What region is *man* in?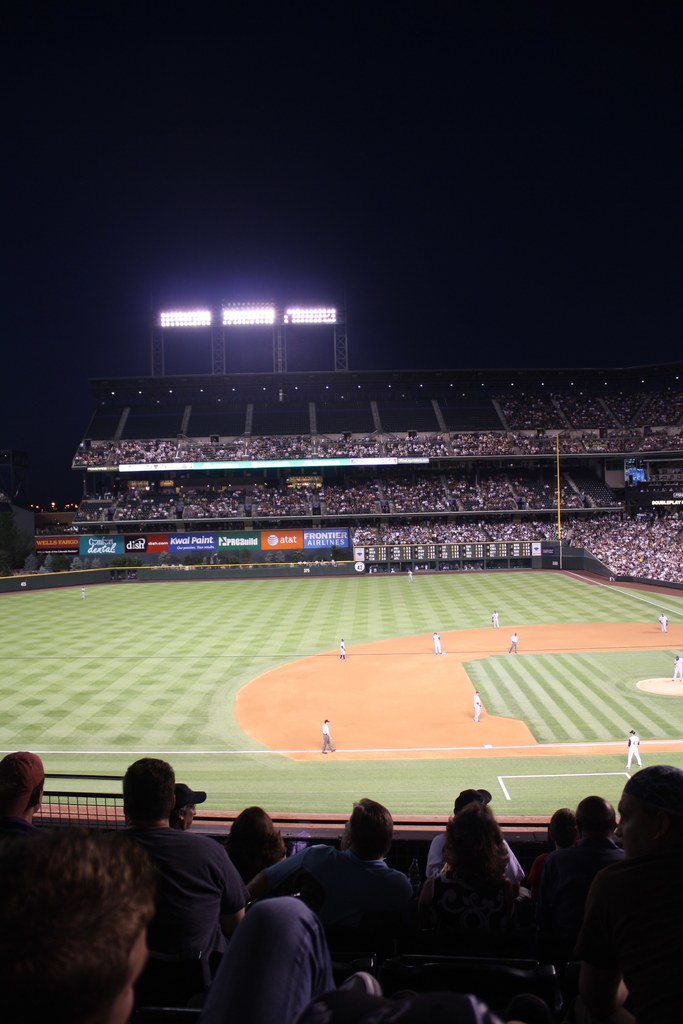
bbox=[493, 611, 500, 628].
